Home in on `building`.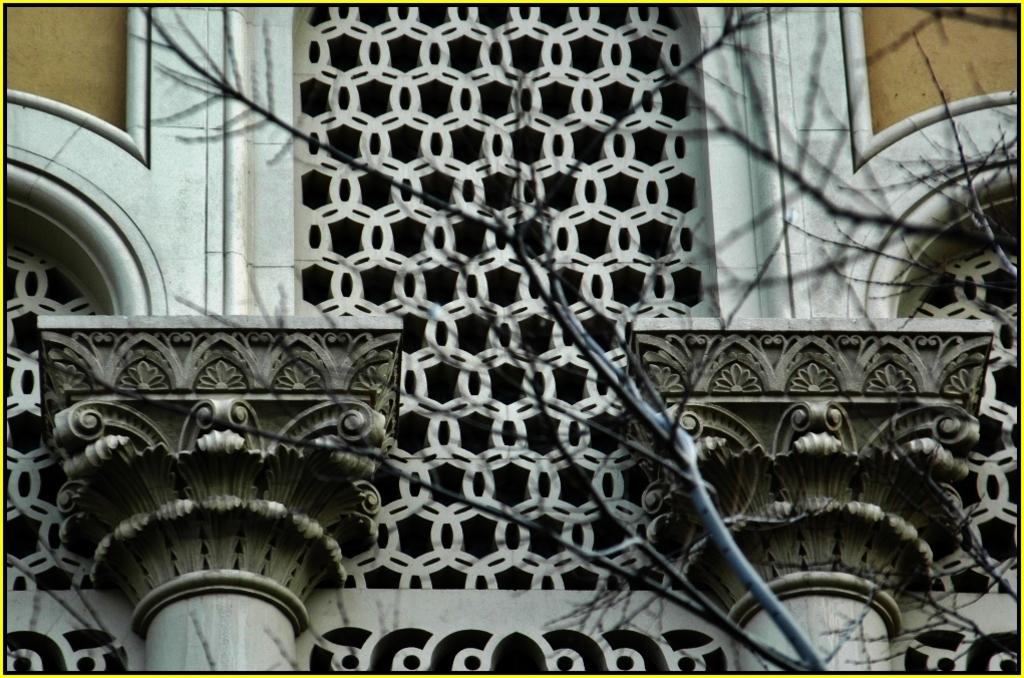
Homed in at rect(0, 0, 1023, 677).
